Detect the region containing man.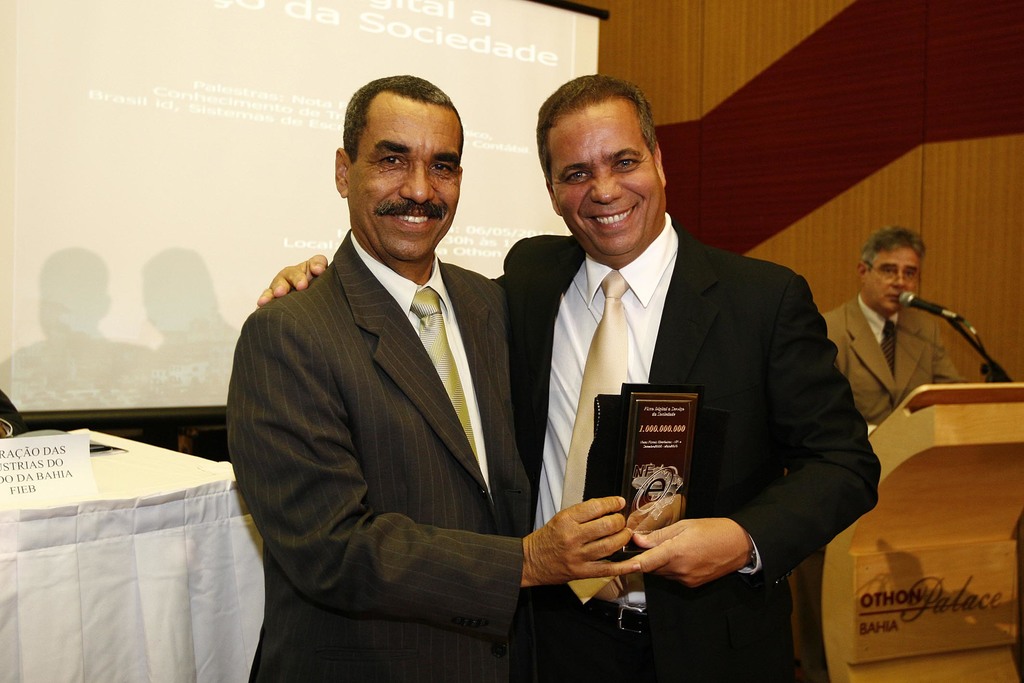
rect(500, 105, 874, 642).
